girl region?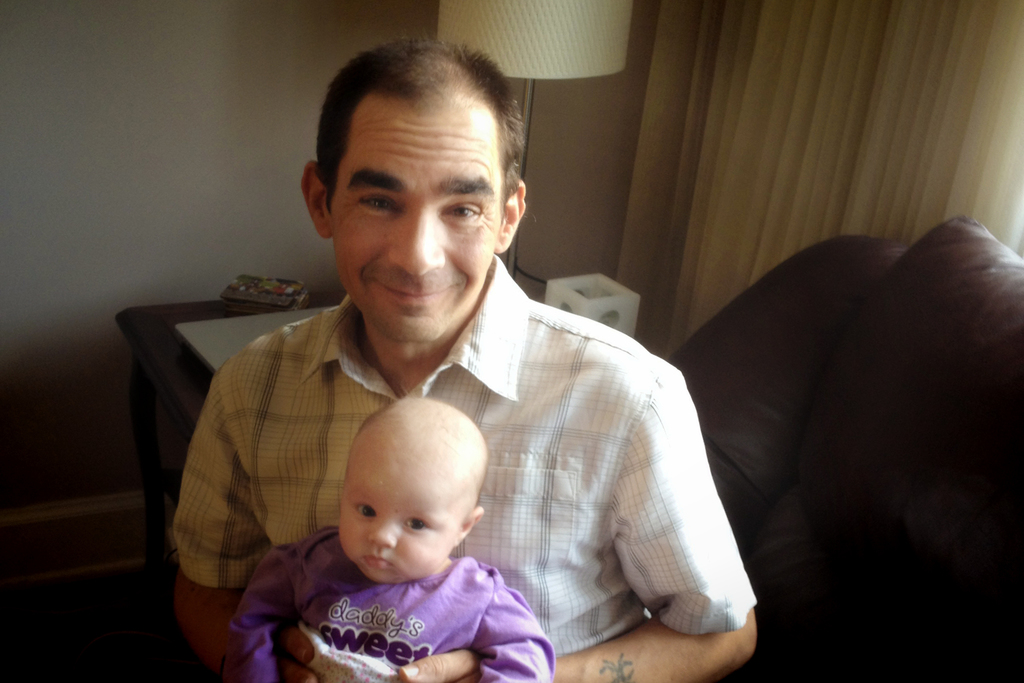
(223, 396, 559, 682)
